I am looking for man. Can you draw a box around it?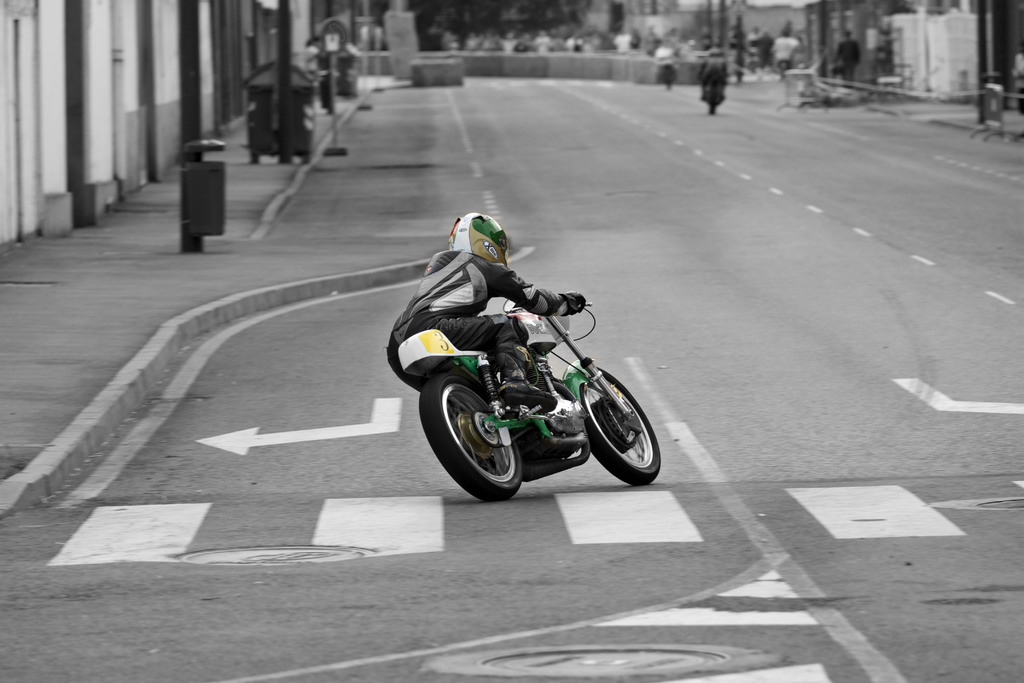
Sure, the bounding box is (382,213,586,412).
